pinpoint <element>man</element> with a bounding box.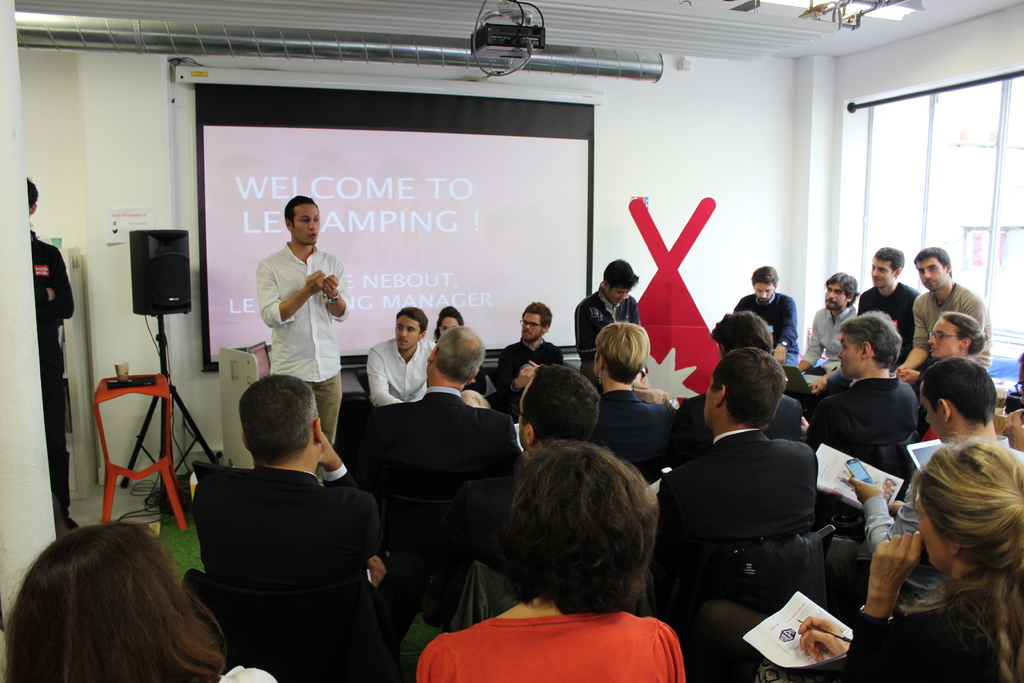
(x1=851, y1=228, x2=924, y2=372).
